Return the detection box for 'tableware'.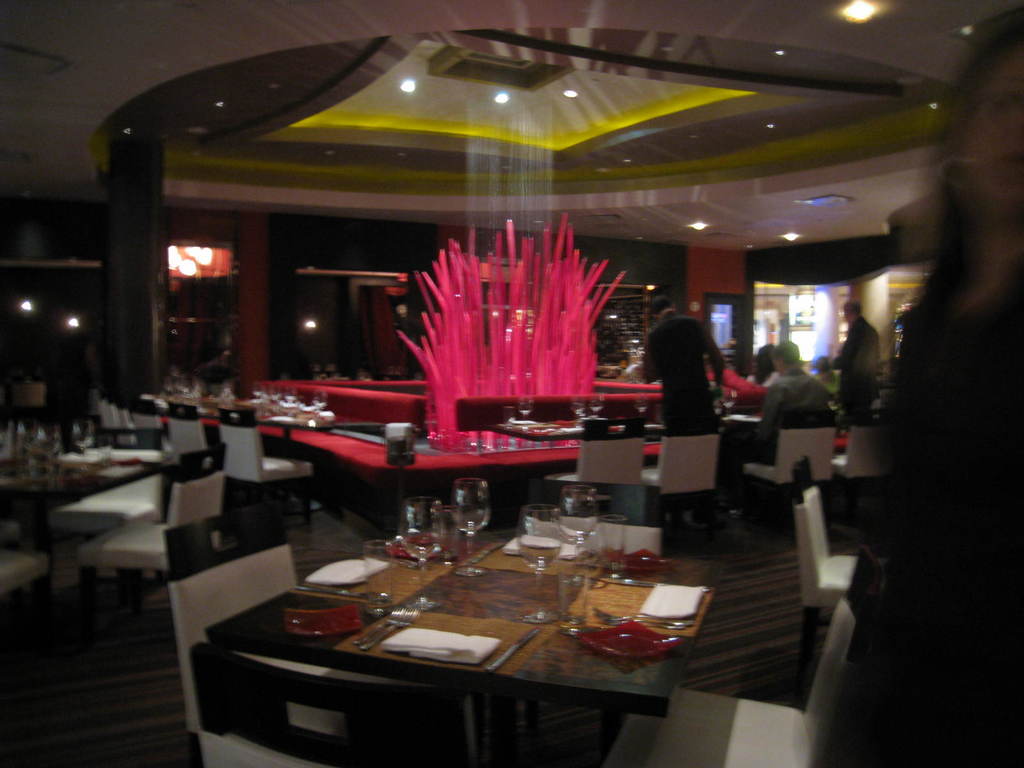
<region>454, 472, 488, 579</region>.
